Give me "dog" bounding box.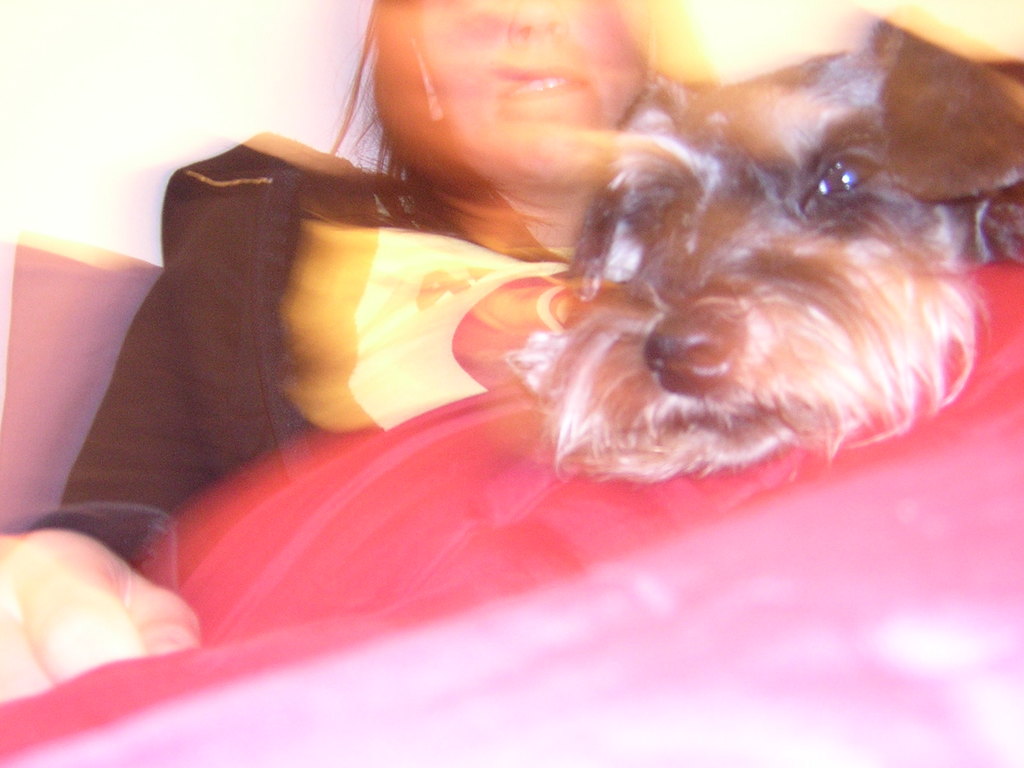
rect(527, 16, 1023, 486).
